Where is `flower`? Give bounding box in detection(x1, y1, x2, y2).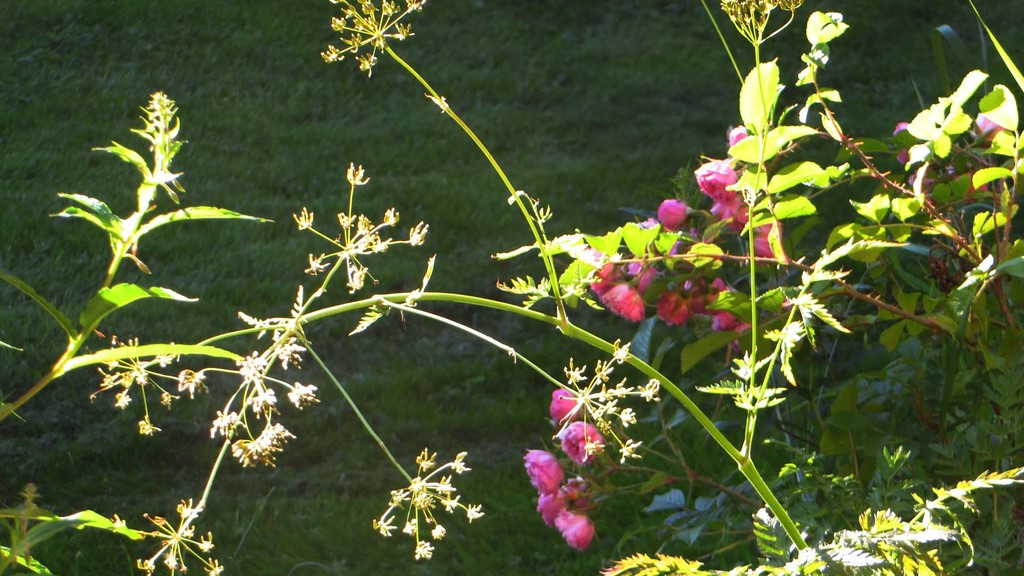
detection(702, 278, 730, 313).
